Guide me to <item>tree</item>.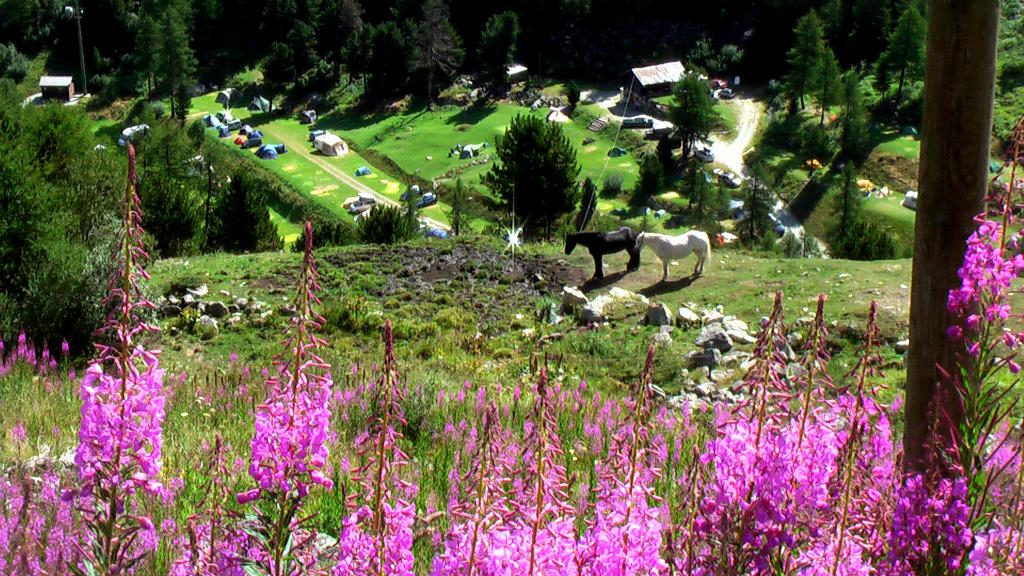
Guidance: Rect(874, 53, 890, 107).
